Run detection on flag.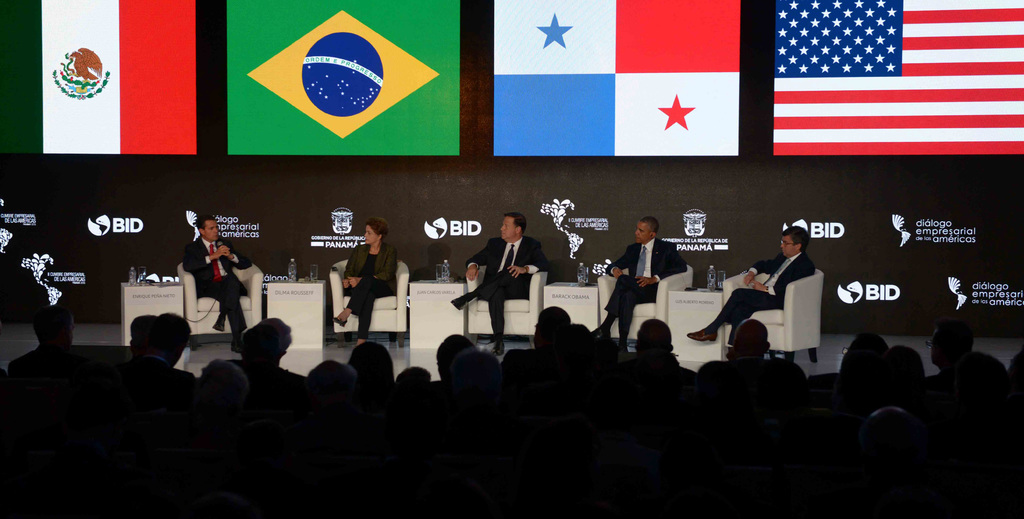
Result: [750, 19, 998, 172].
